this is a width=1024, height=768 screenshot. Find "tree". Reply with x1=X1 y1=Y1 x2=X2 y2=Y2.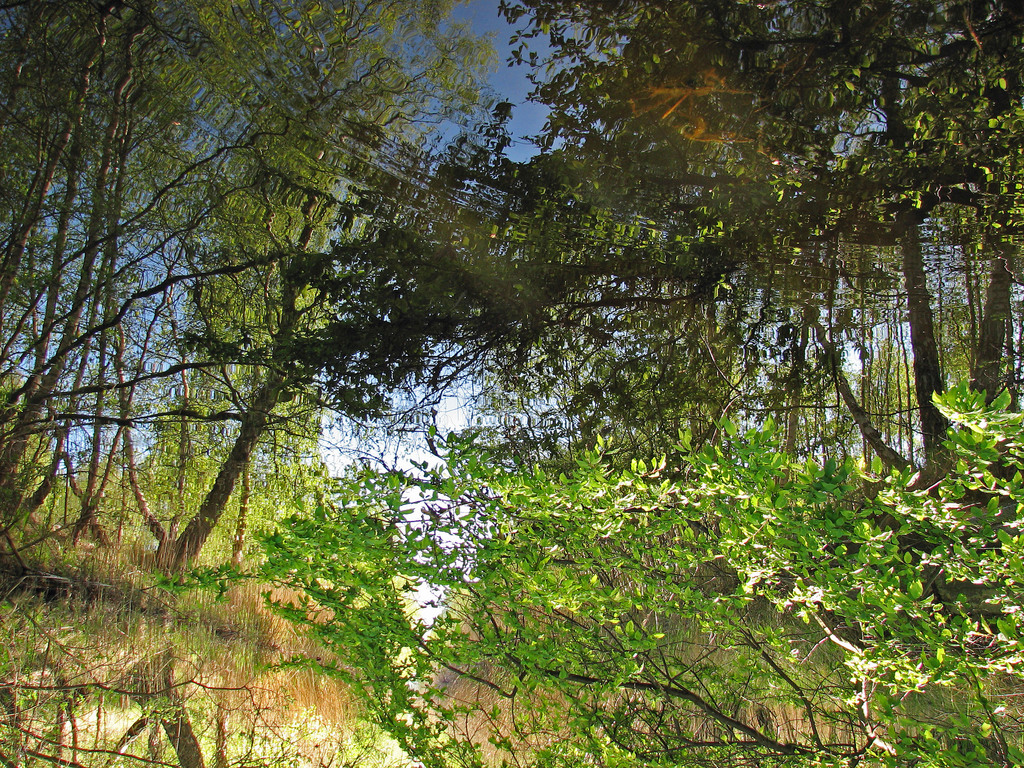
x1=137 y1=379 x2=1023 y2=767.
